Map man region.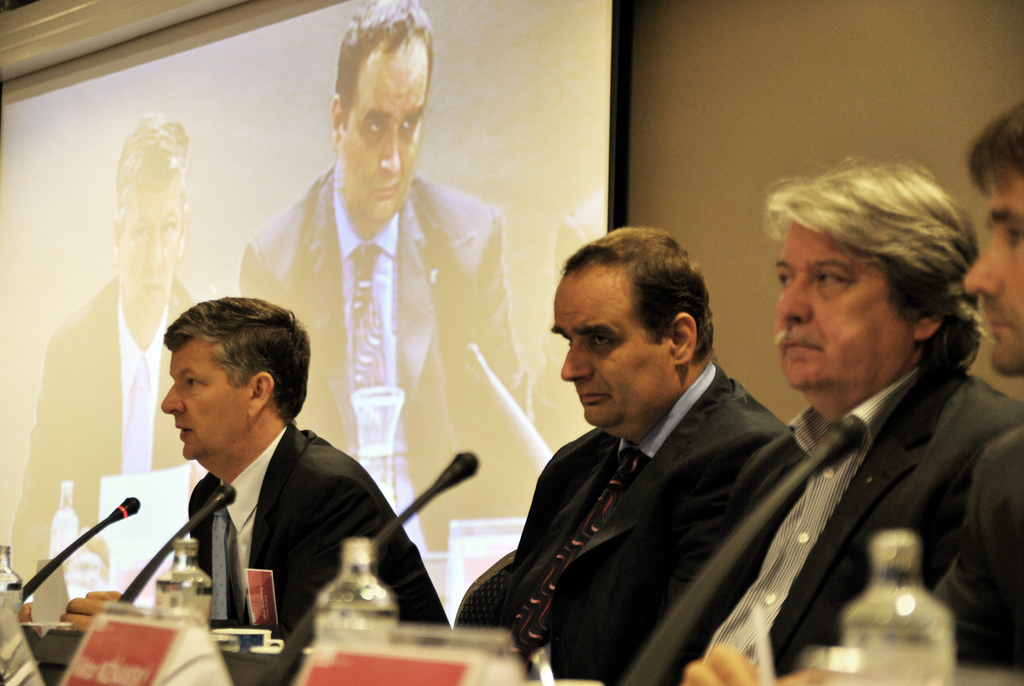
Mapped to rect(233, 0, 536, 557).
